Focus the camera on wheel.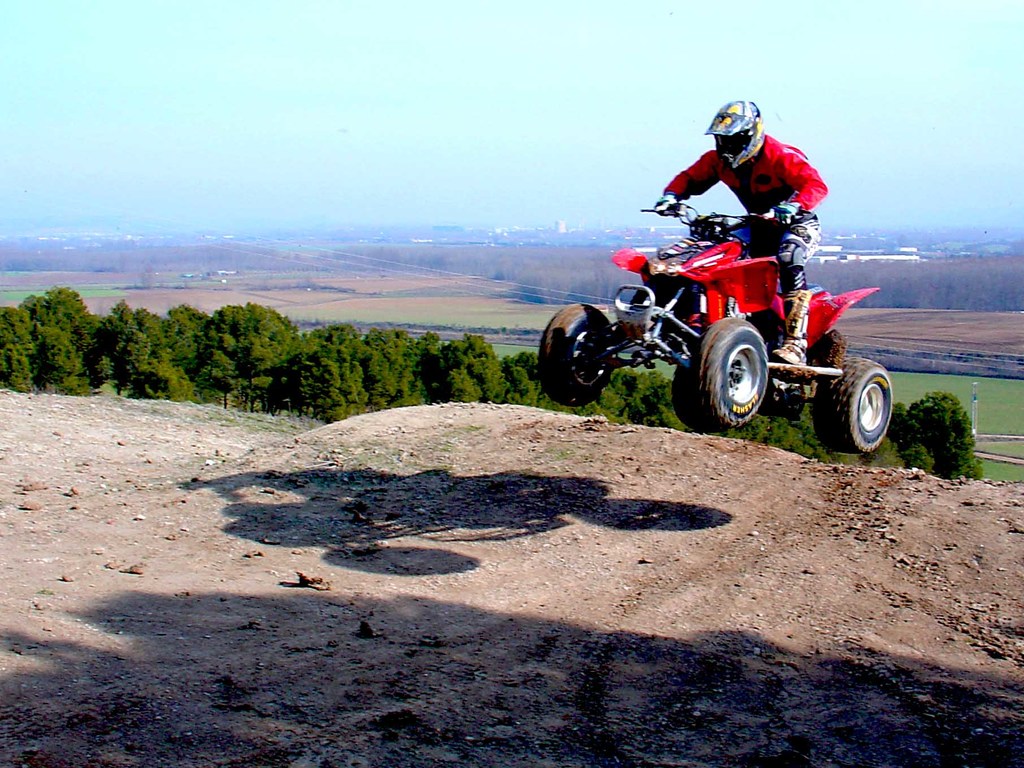
Focus region: bbox=[815, 359, 893, 452].
